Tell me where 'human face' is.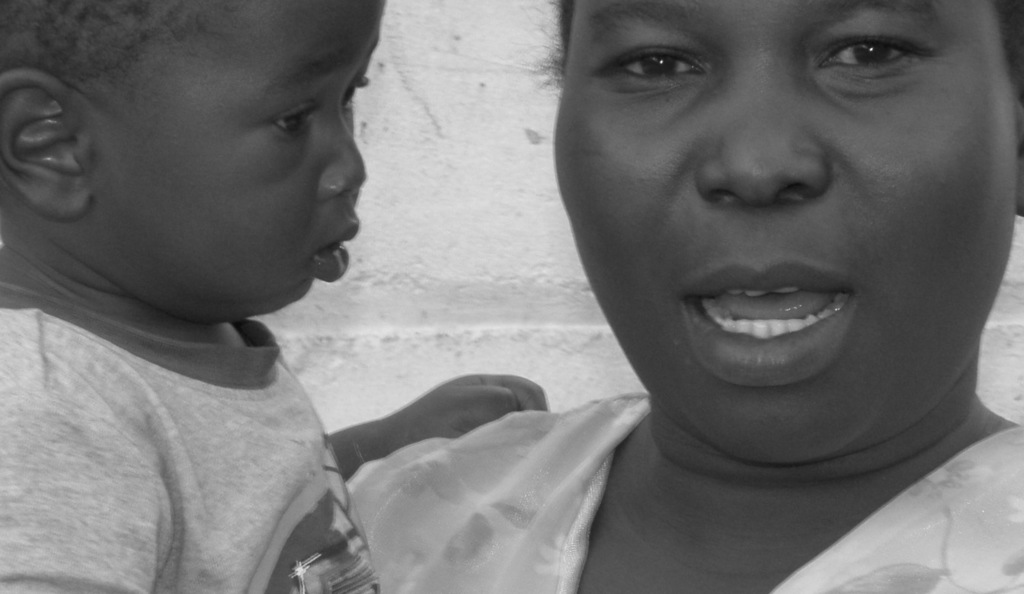
'human face' is at detection(122, 2, 400, 310).
